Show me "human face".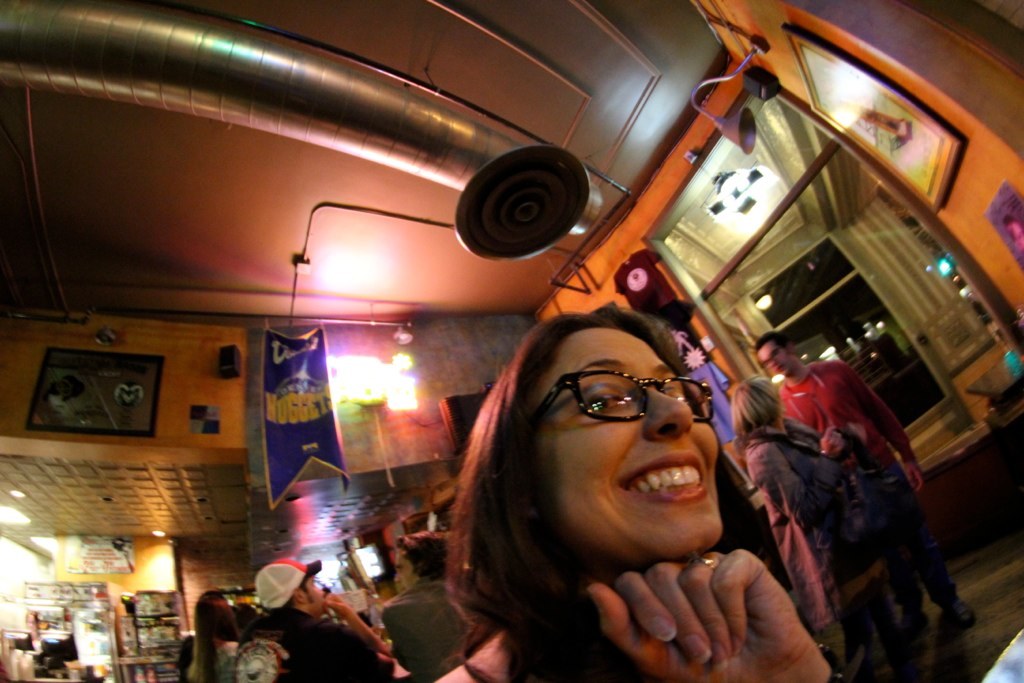
"human face" is here: <region>756, 340, 792, 376</region>.
